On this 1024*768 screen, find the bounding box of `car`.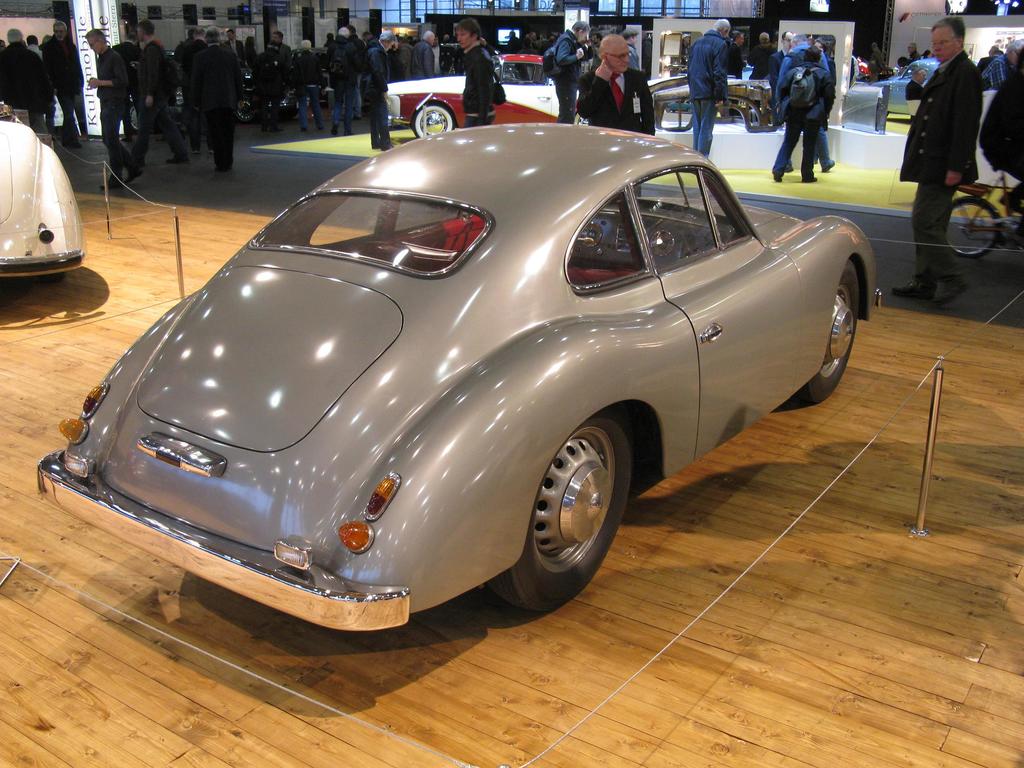
Bounding box: bbox(0, 99, 86, 280).
